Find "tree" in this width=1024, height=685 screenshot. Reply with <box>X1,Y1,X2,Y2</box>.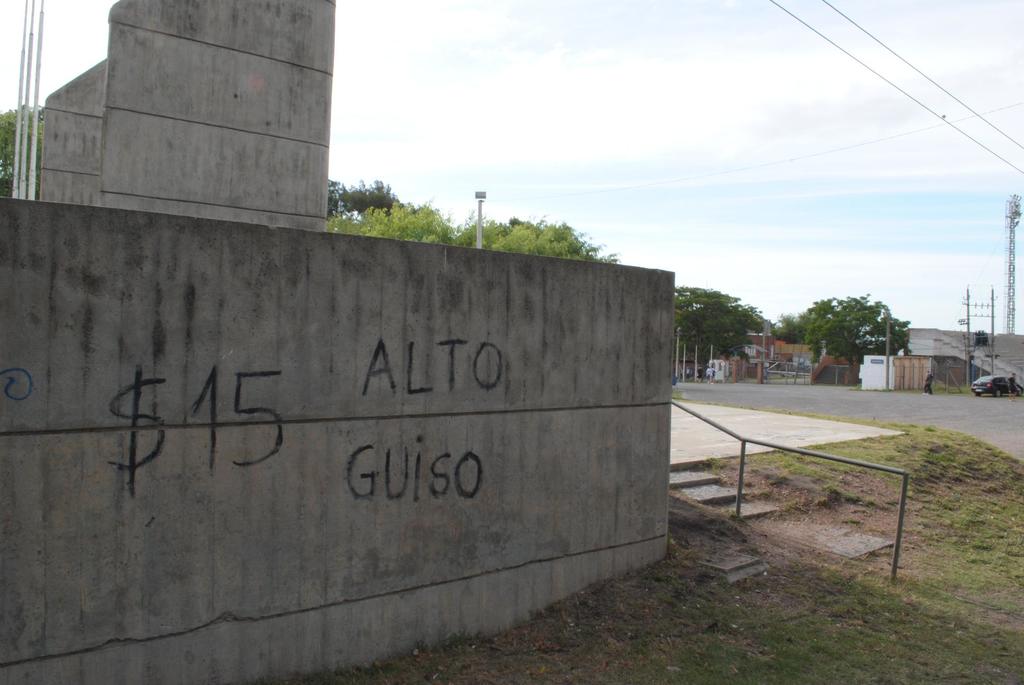
<box>304,174,410,216</box>.
